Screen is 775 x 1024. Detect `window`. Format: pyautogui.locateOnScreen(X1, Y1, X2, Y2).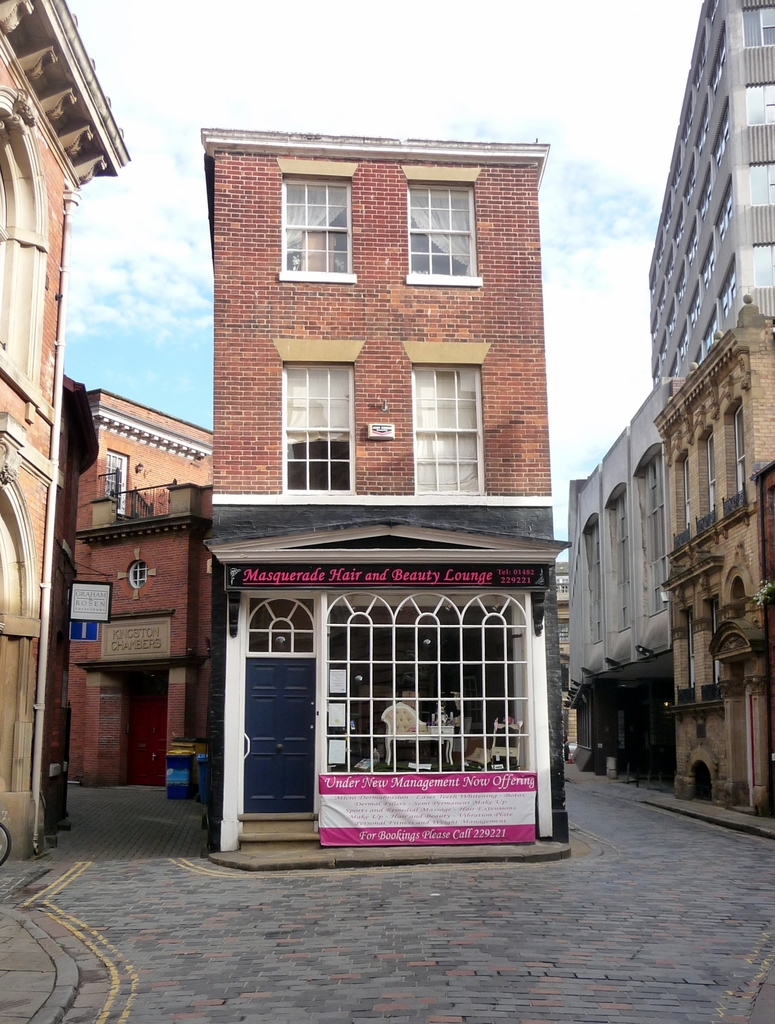
pyautogui.locateOnScreen(276, 362, 355, 493).
